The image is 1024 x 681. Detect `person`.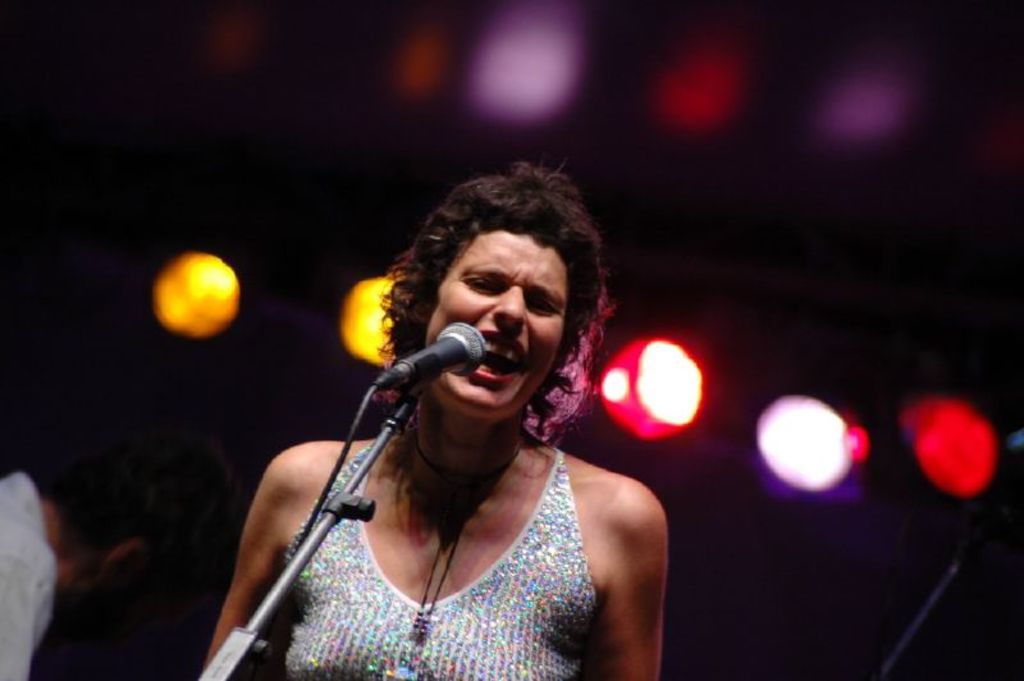
Detection: 206,154,701,680.
